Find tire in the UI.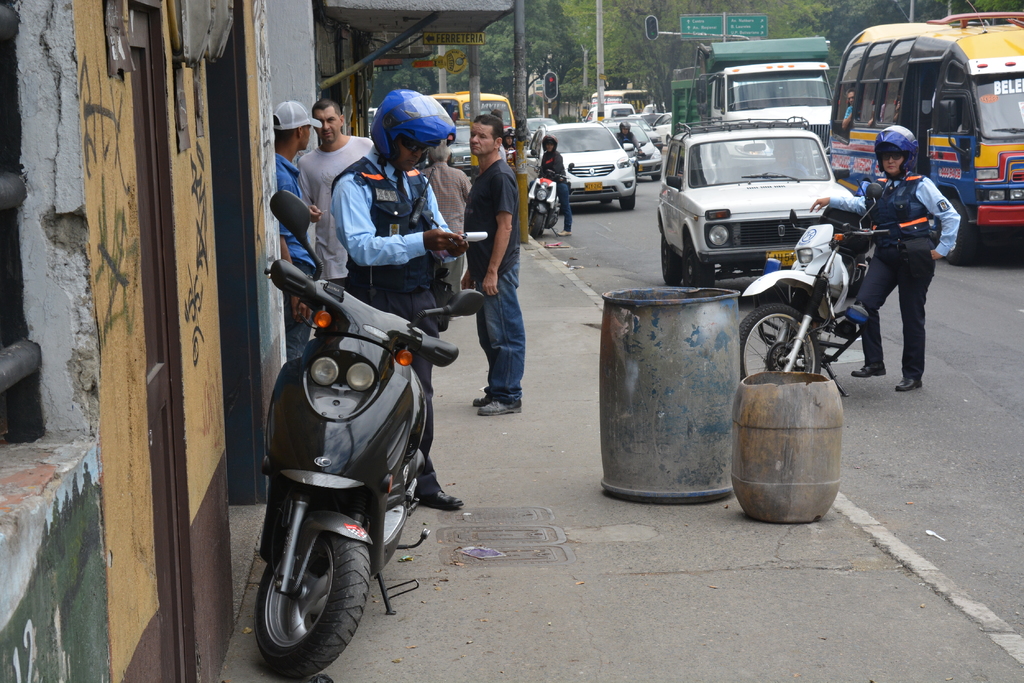
UI element at detection(683, 237, 719, 291).
